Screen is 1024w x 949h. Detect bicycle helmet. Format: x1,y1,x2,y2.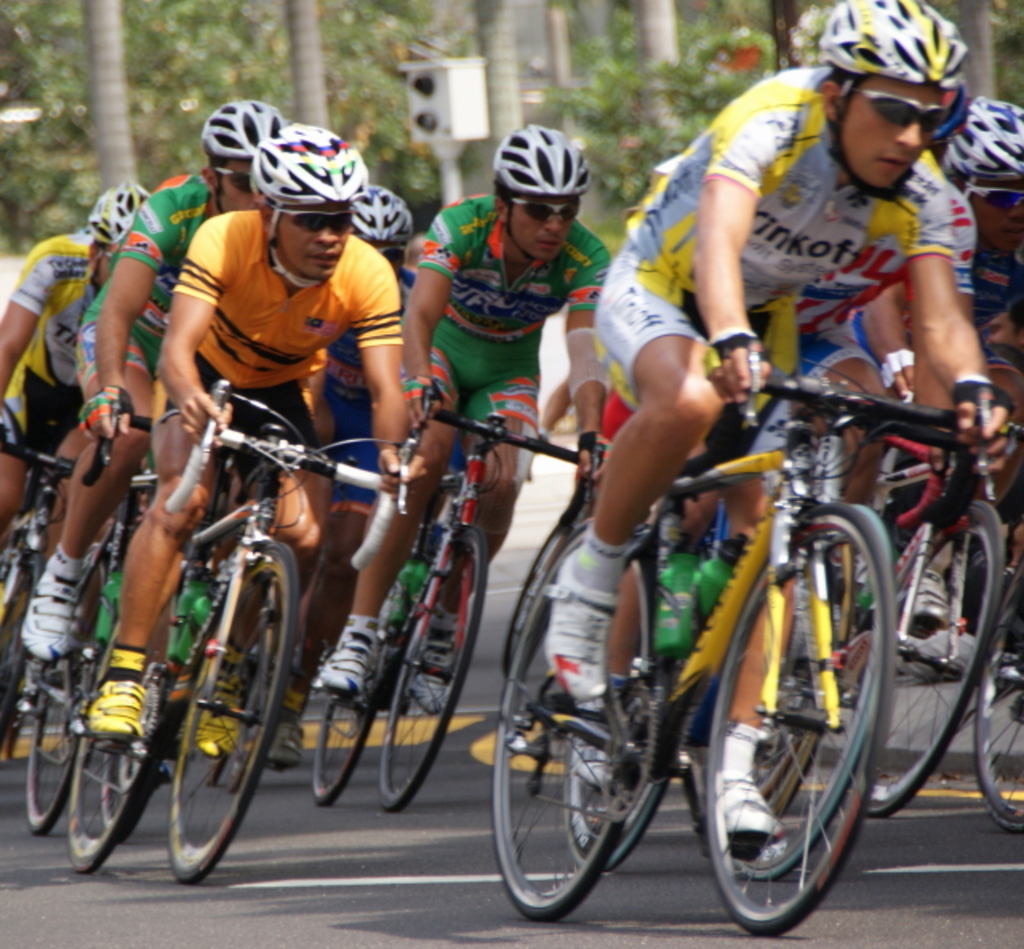
947,101,1022,178.
